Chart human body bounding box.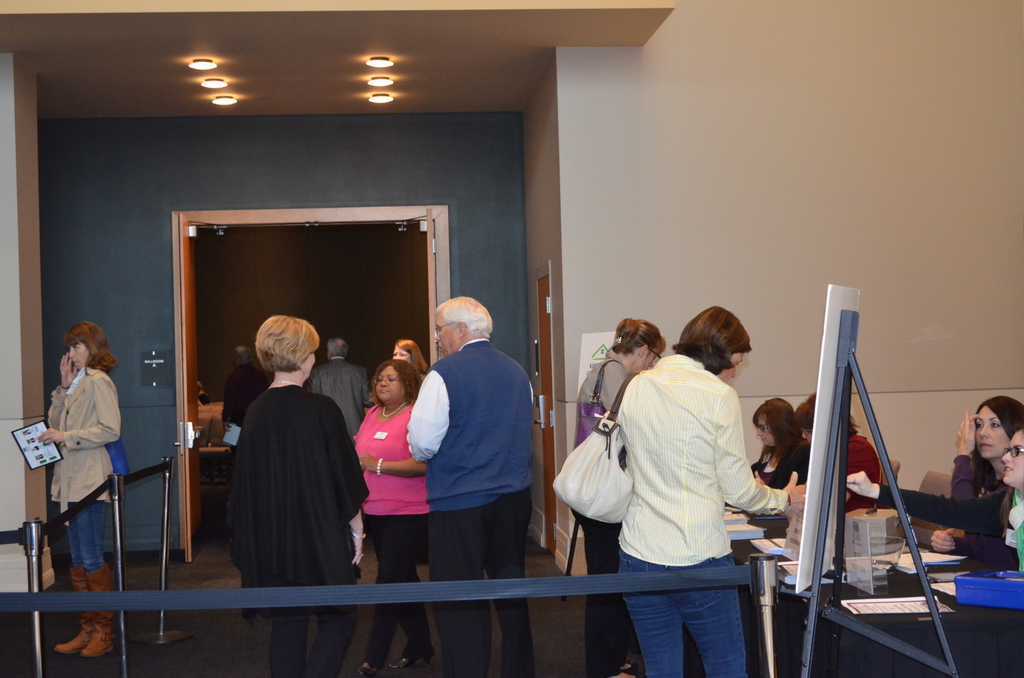
Charted: 998/422/1023/573.
